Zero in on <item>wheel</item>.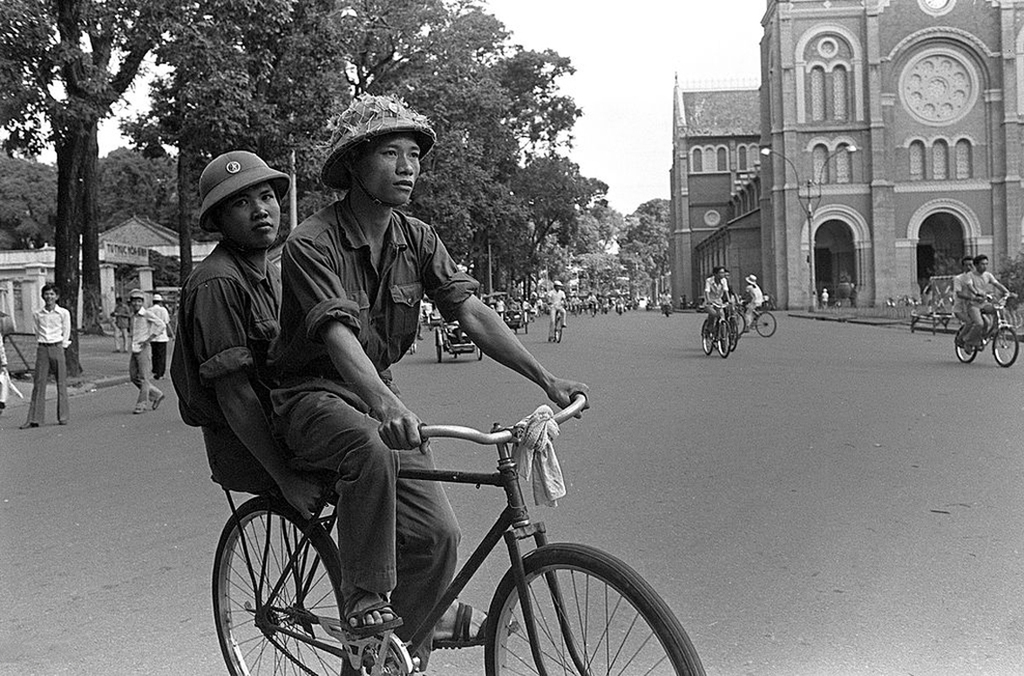
Zeroed in: bbox=[214, 498, 363, 666].
